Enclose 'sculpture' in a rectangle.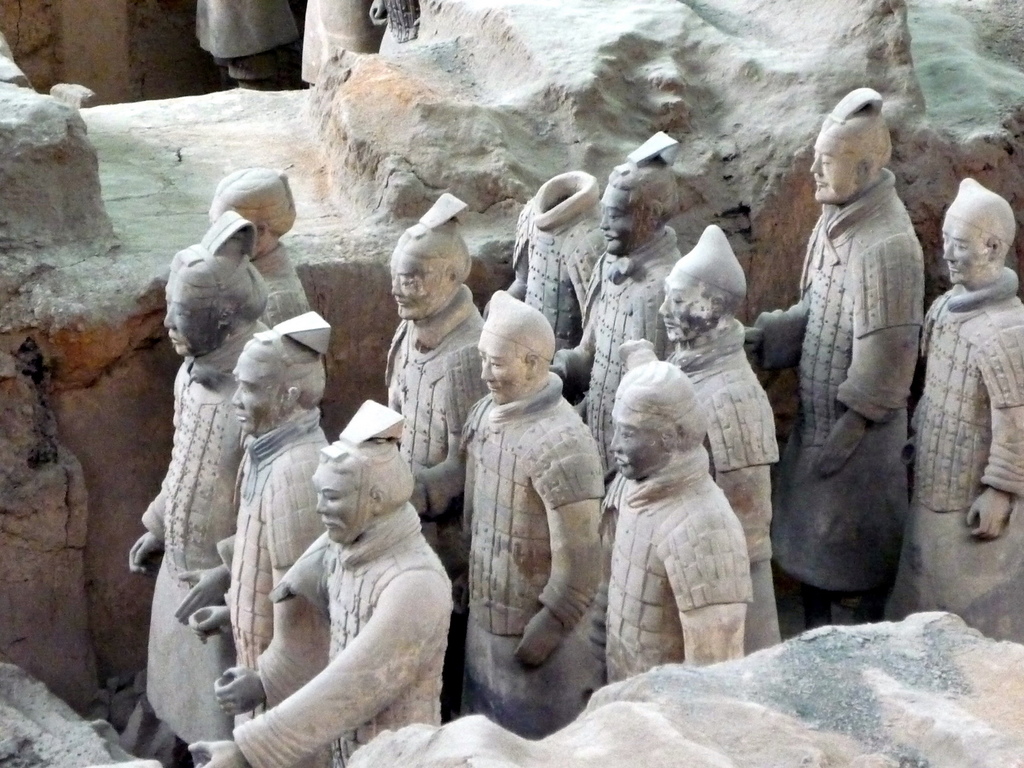
bbox=(869, 161, 1023, 641).
